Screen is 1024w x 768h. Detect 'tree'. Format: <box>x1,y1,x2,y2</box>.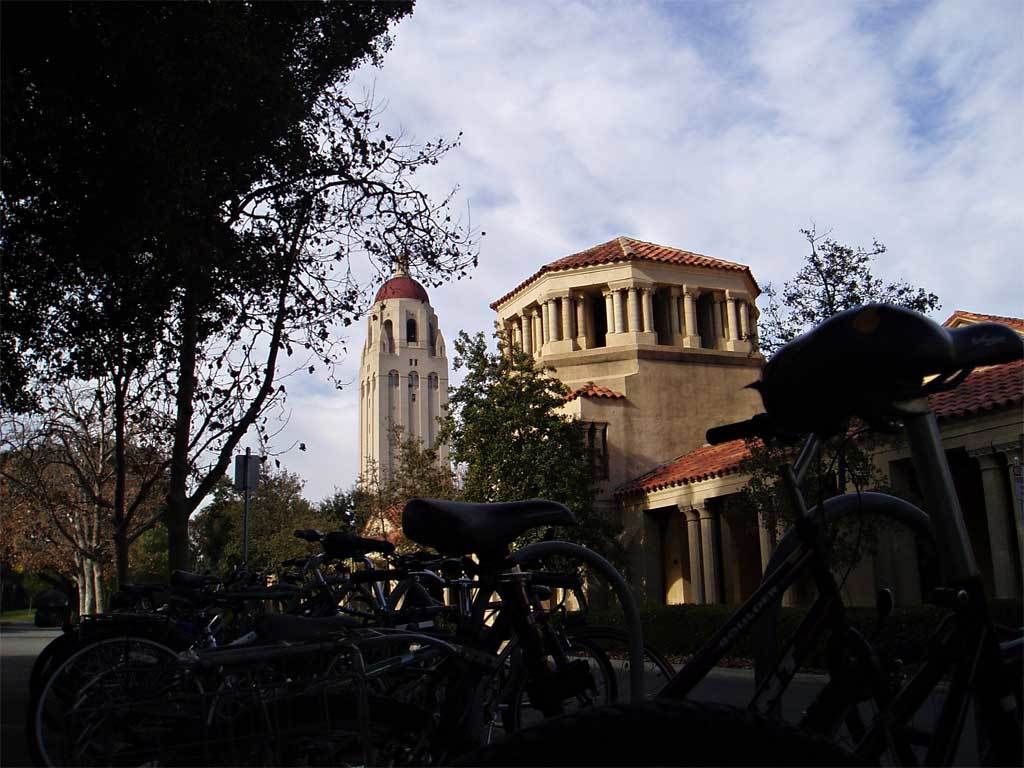
<box>743,227,948,610</box>.
